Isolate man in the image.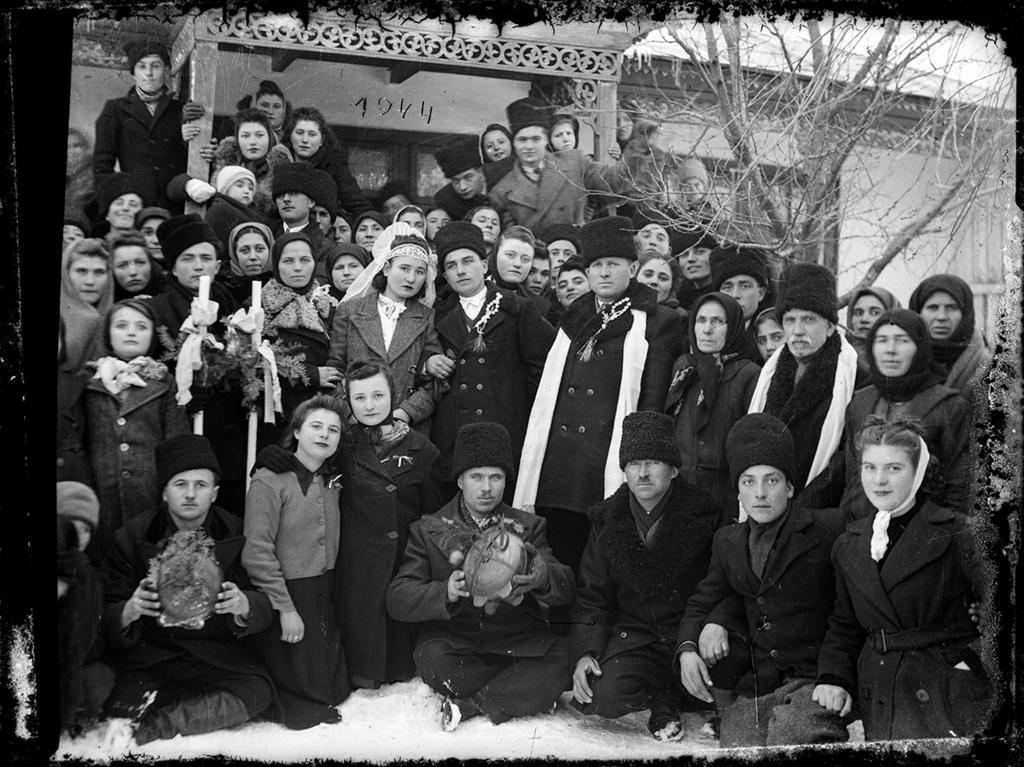
Isolated region: bbox=[553, 216, 697, 543].
